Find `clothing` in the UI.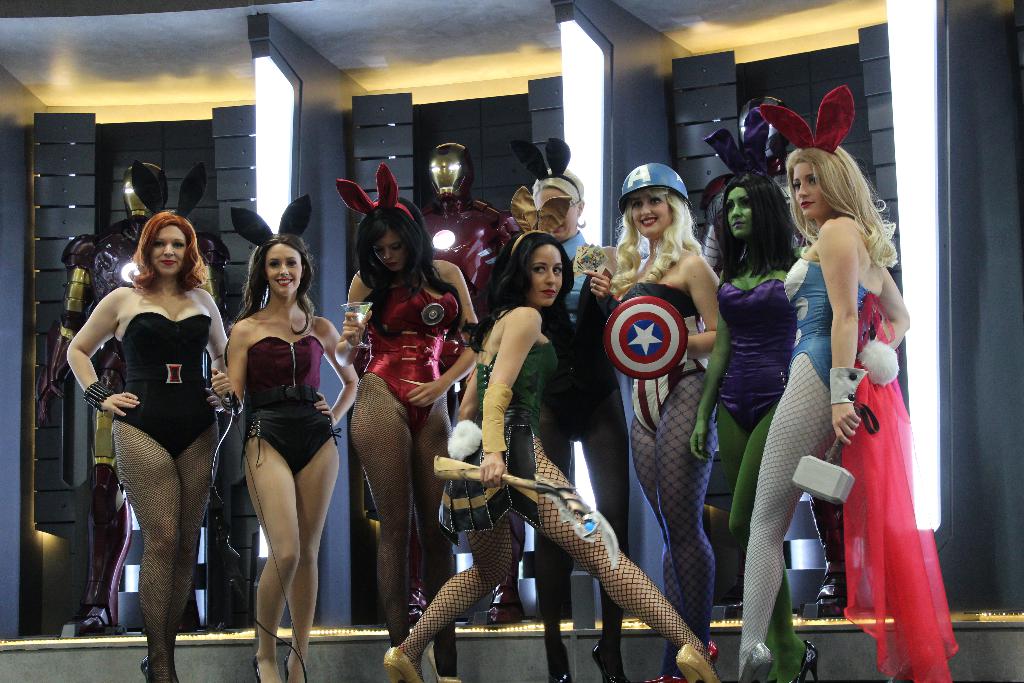
UI element at 413/193/519/317.
